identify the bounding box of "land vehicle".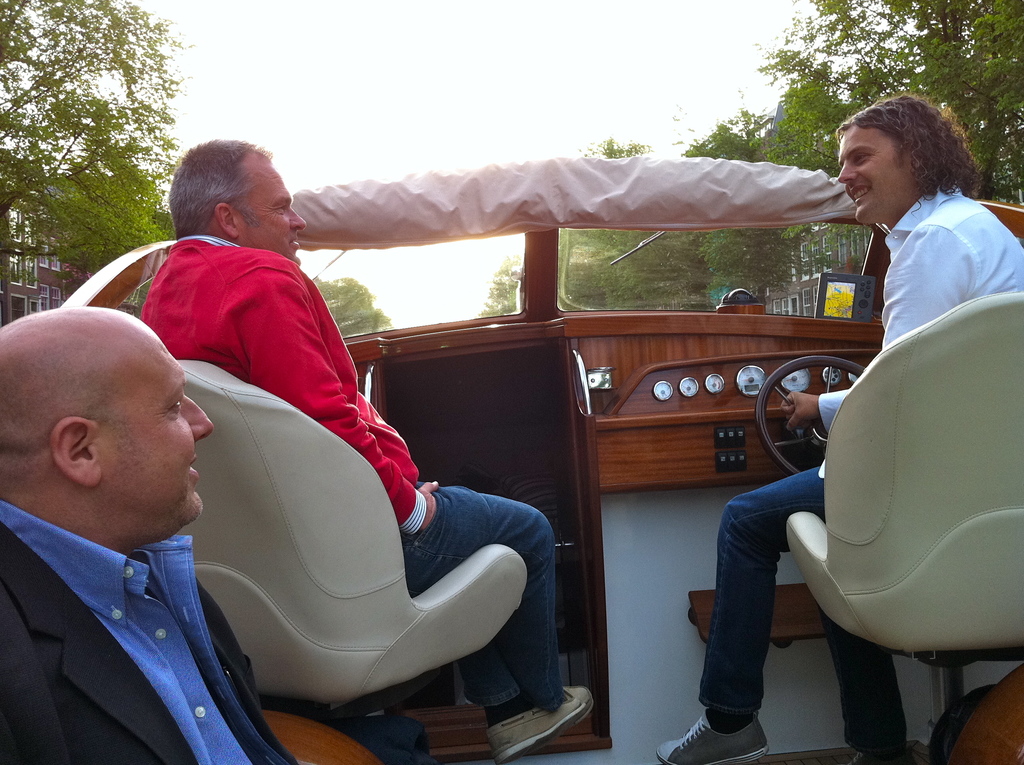
locate(63, 154, 1023, 764).
